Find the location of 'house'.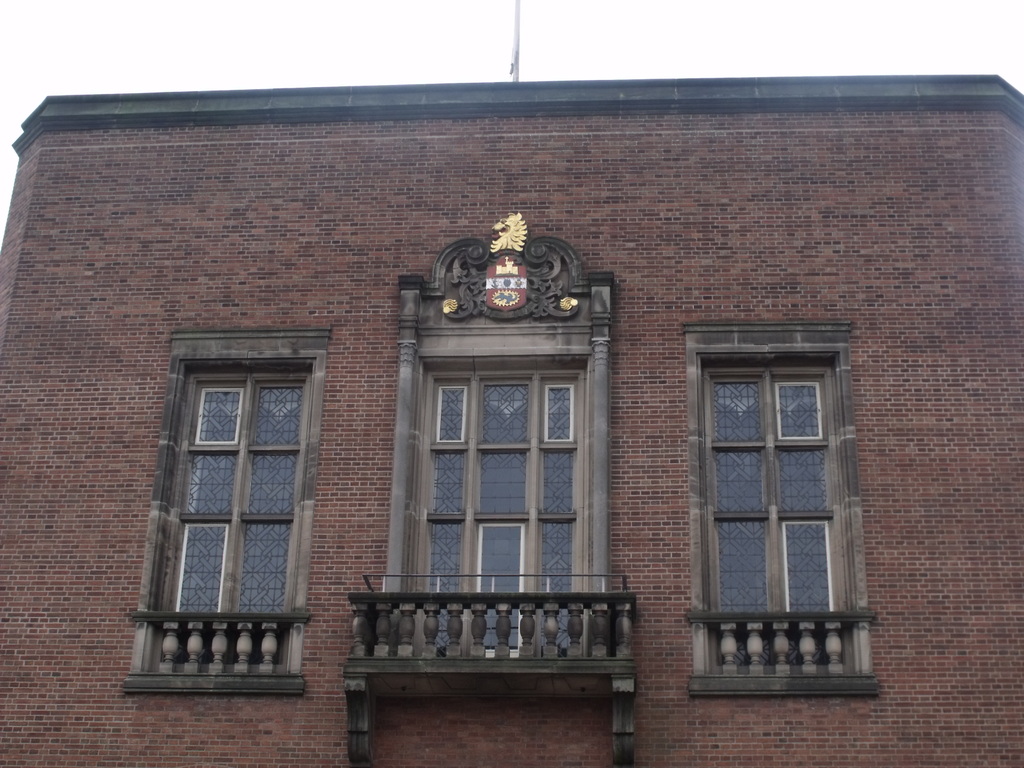
Location: 0:79:1023:767.
